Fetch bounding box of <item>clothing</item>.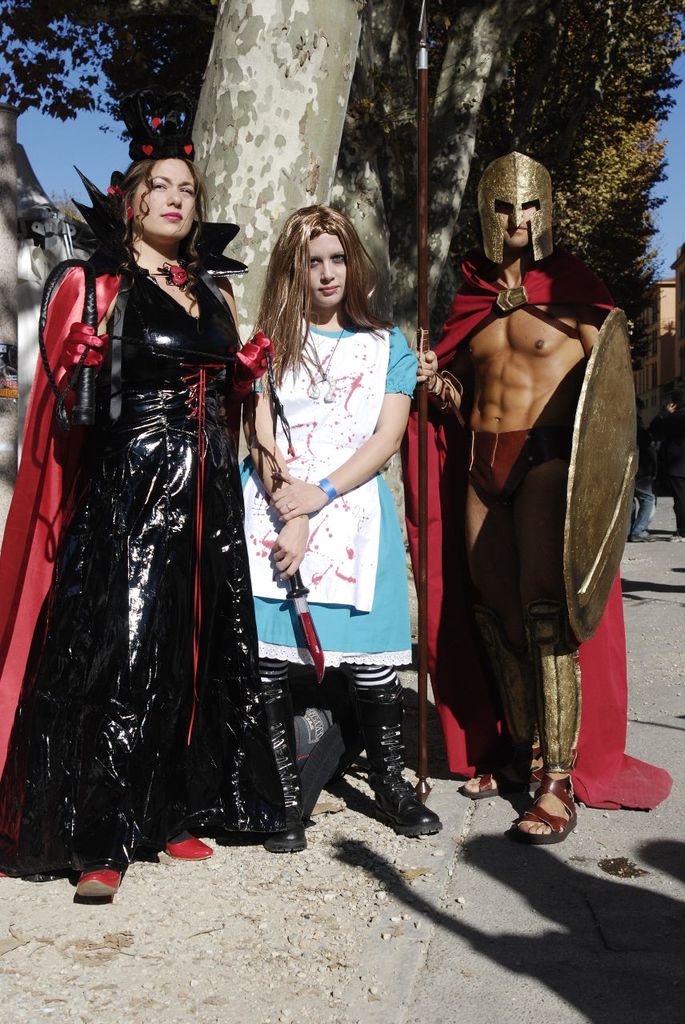
Bbox: 627/416/659/542.
